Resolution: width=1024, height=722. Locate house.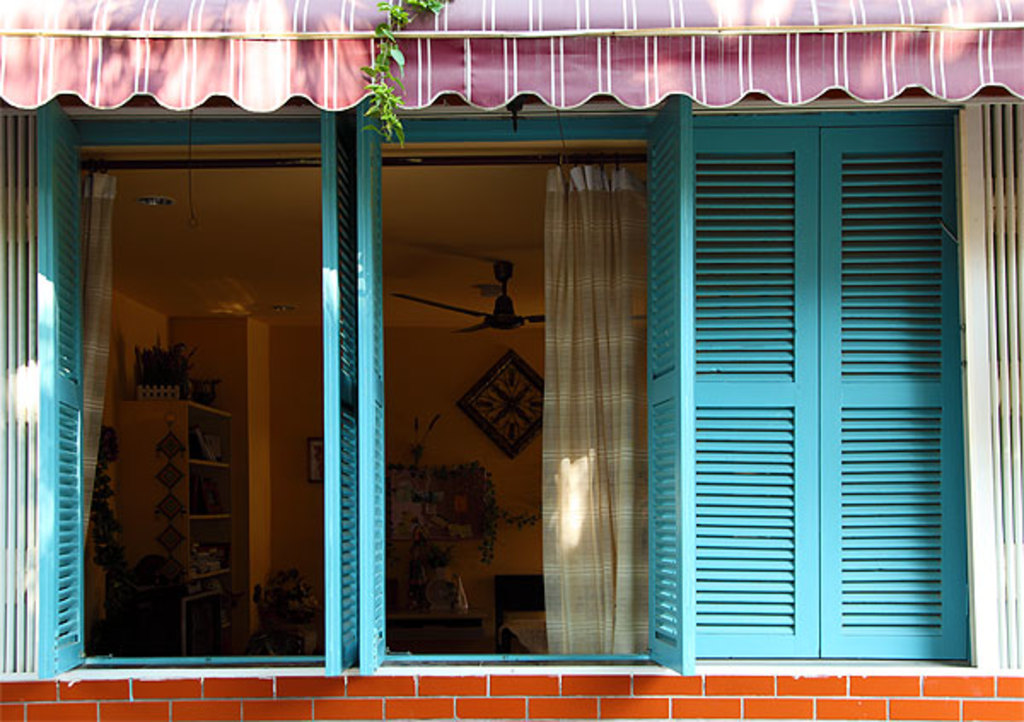
box=[0, 0, 1022, 720].
